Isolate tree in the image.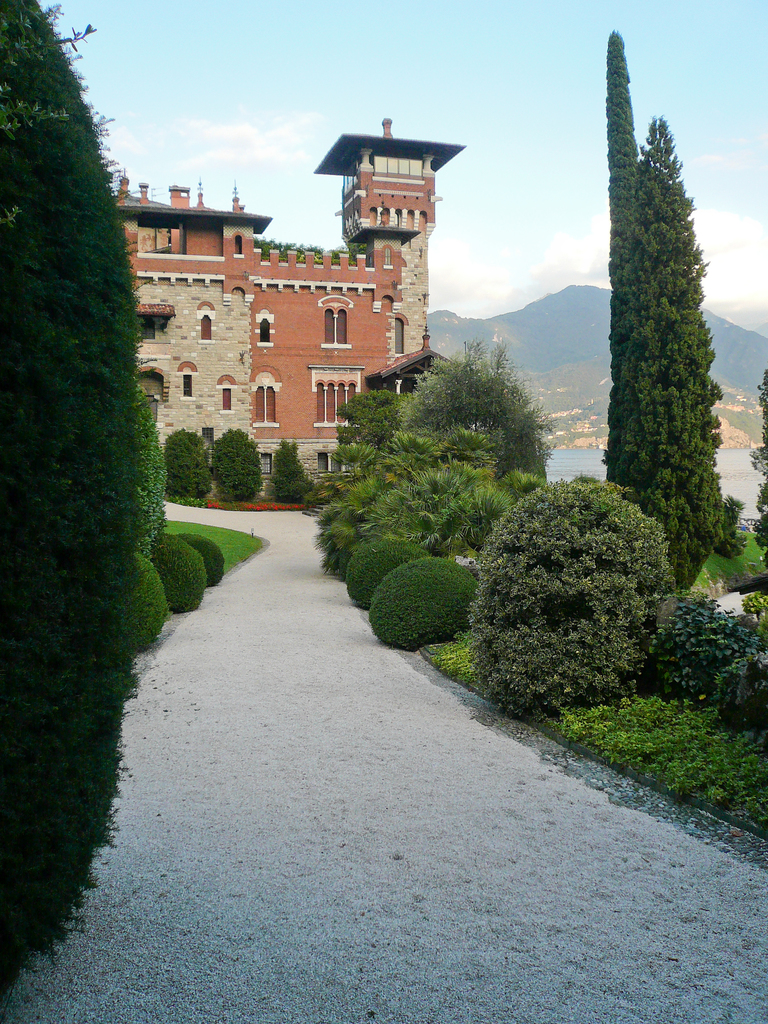
Isolated region: Rect(201, 420, 261, 506).
